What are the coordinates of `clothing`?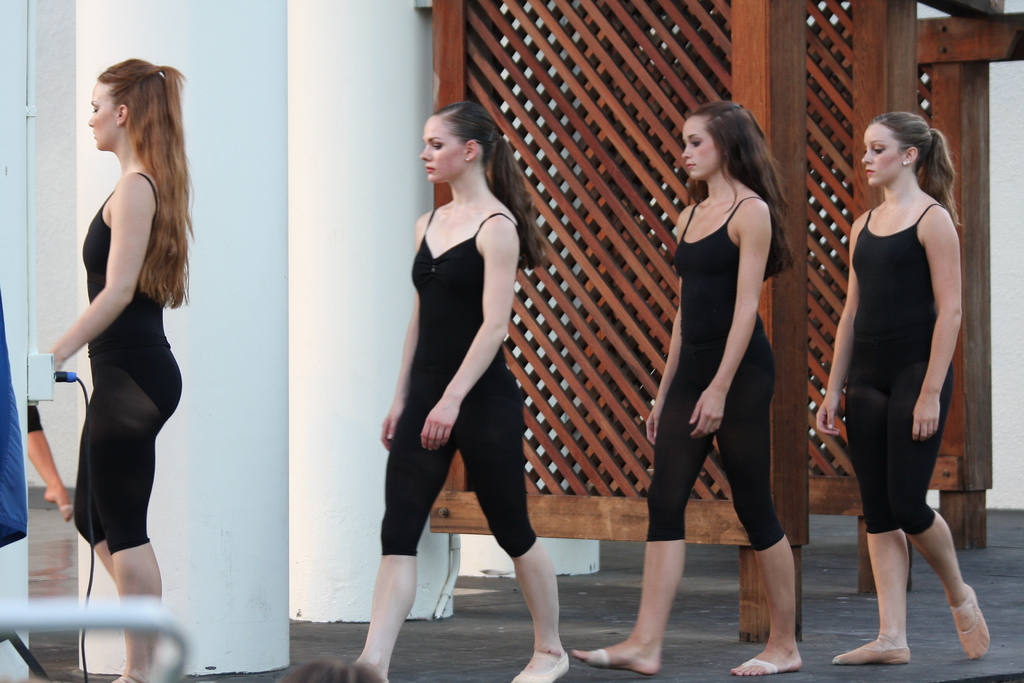
x1=380, y1=200, x2=541, y2=555.
